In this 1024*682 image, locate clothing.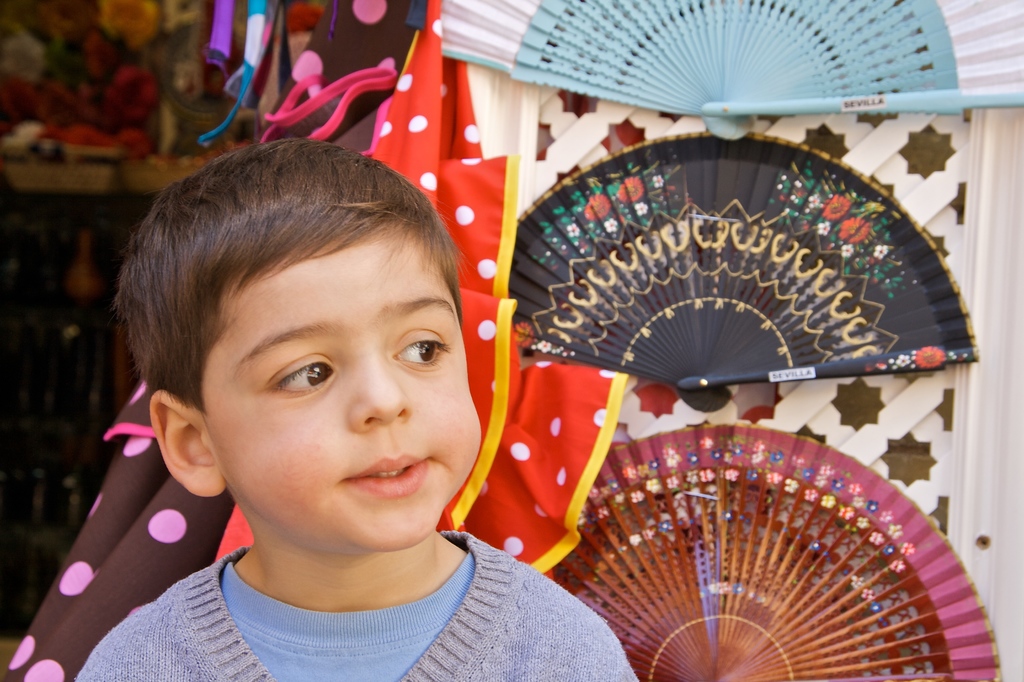
Bounding box: 72:532:645:681.
